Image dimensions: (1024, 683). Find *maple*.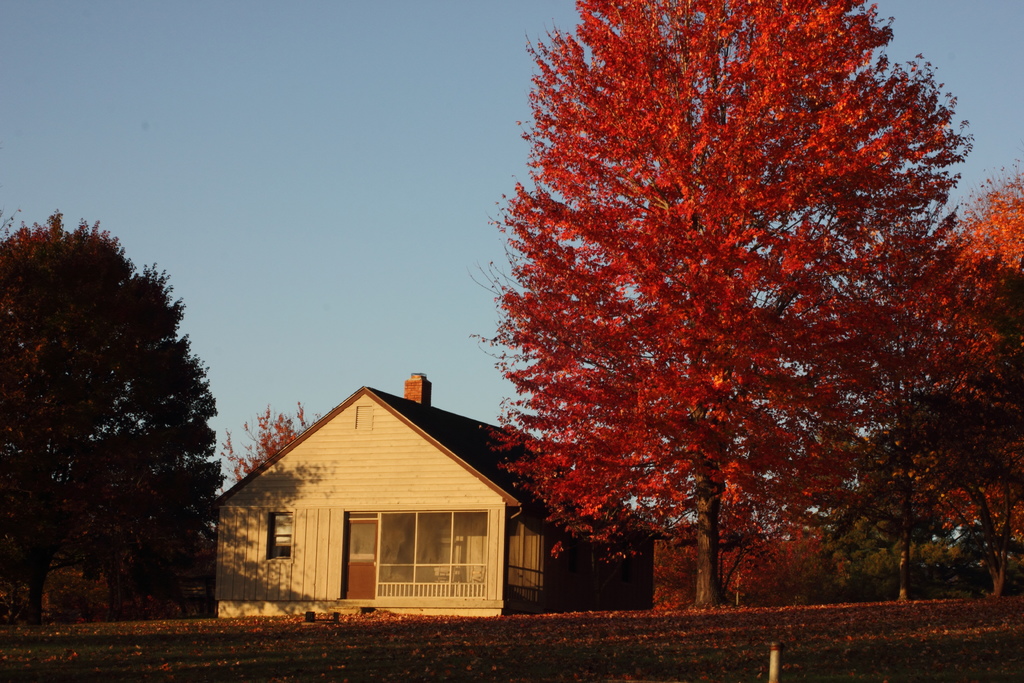
(936, 171, 1023, 603).
